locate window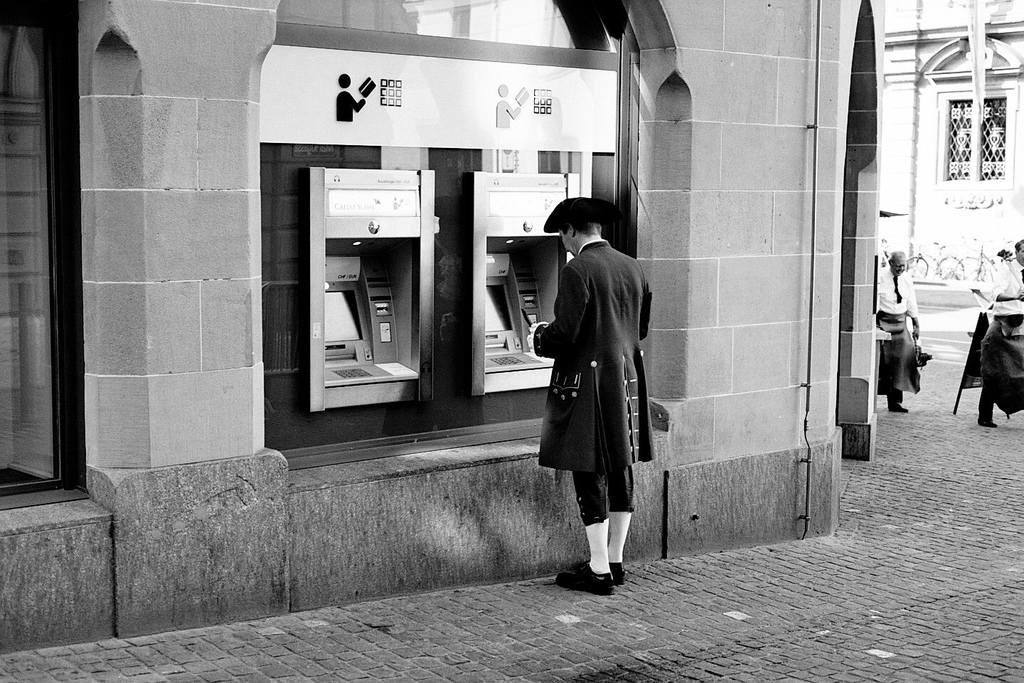
[left=943, top=91, right=1011, bottom=183]
